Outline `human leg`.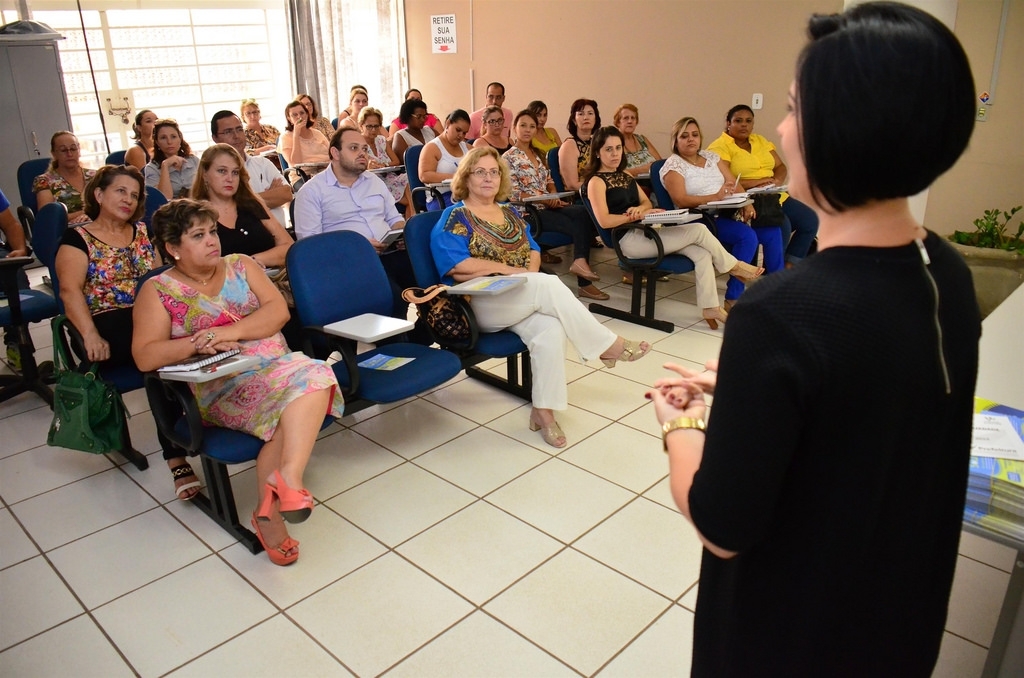
Outline: rect(513, 312, 573, 453).
